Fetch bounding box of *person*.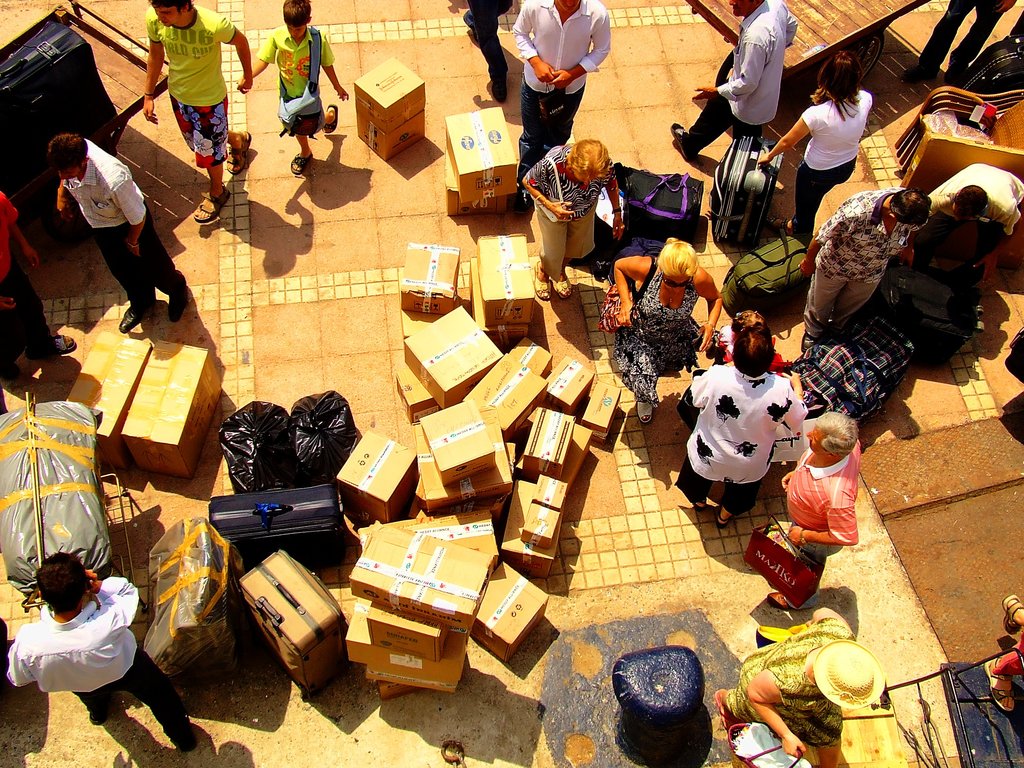
Bbox: bbox(4, 552, 202, 761).
